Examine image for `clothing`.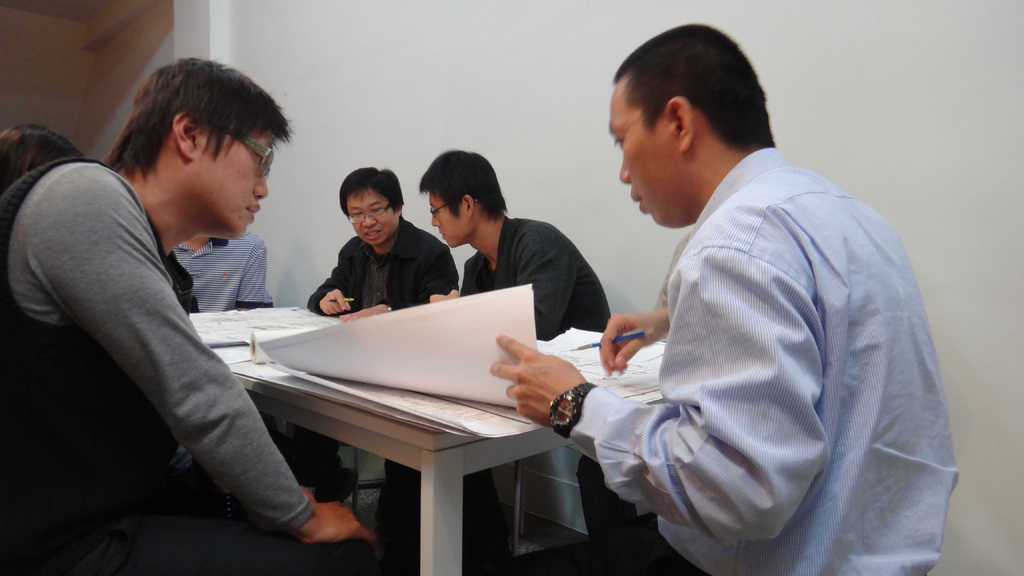
Examination result: left=179, top=229, right=276, bottom=451.
